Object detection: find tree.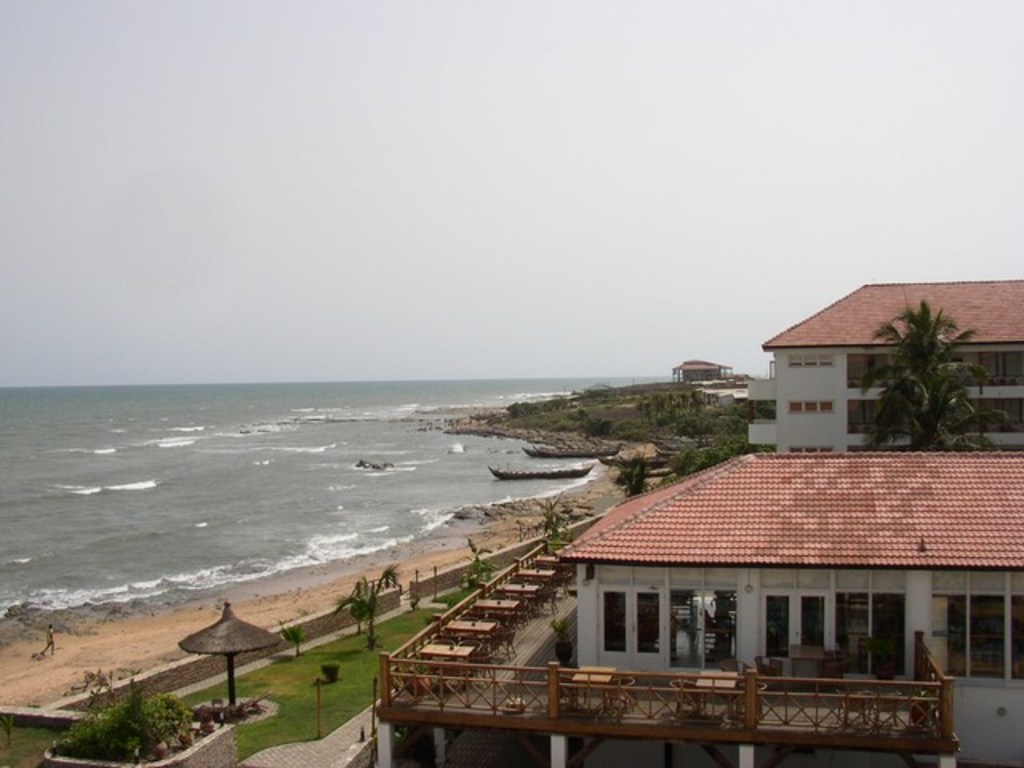
456/546/493/598.
